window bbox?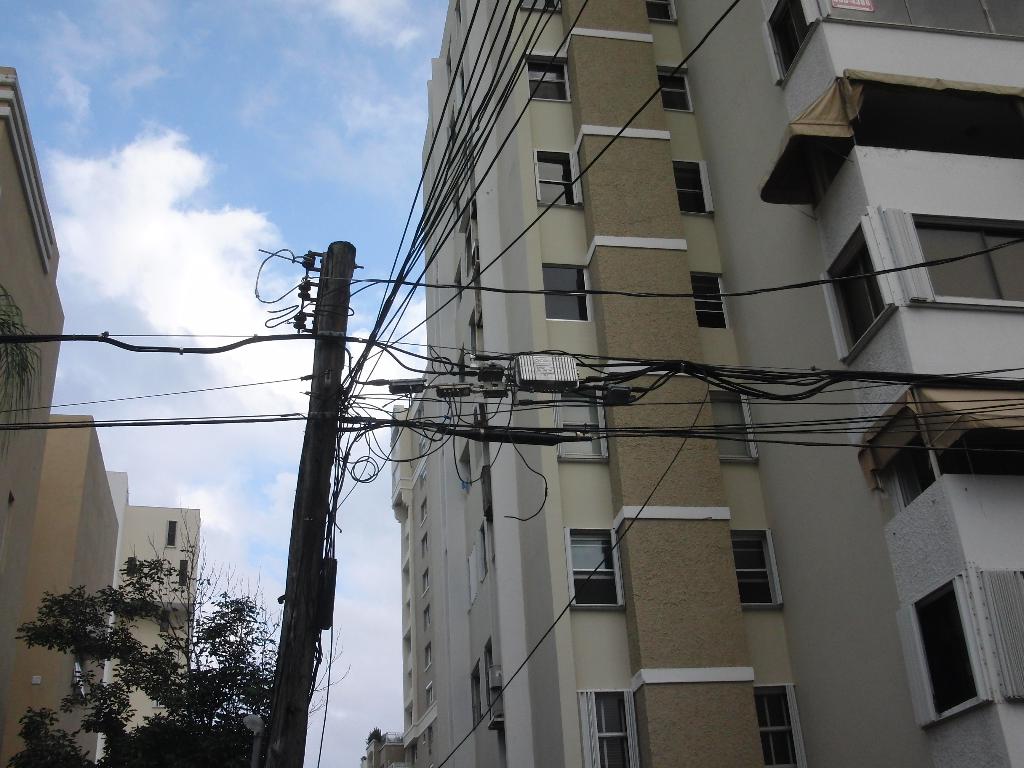
428, 725, 435, 757
